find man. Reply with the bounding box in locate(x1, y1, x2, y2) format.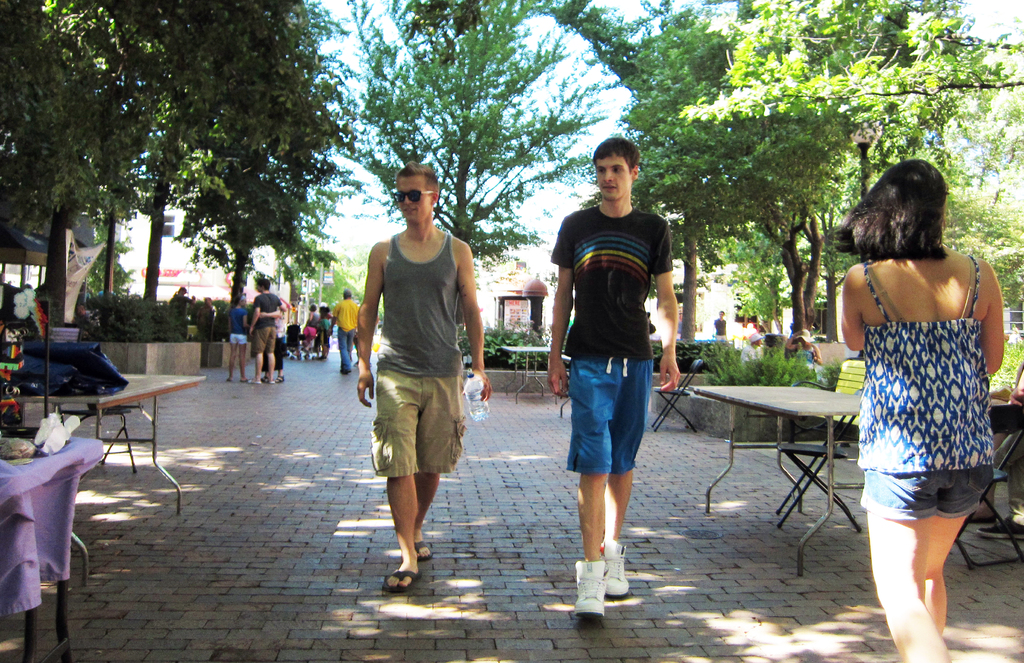
locate(166, 284, 189, 339).
